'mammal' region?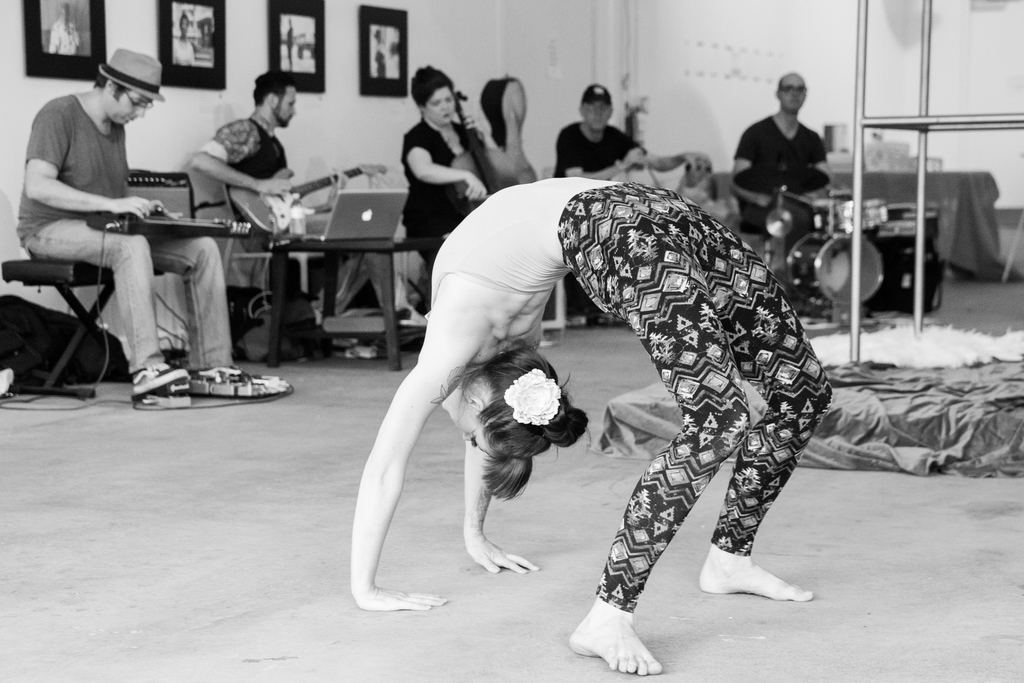
l=13, t=40, r=249, b=411
